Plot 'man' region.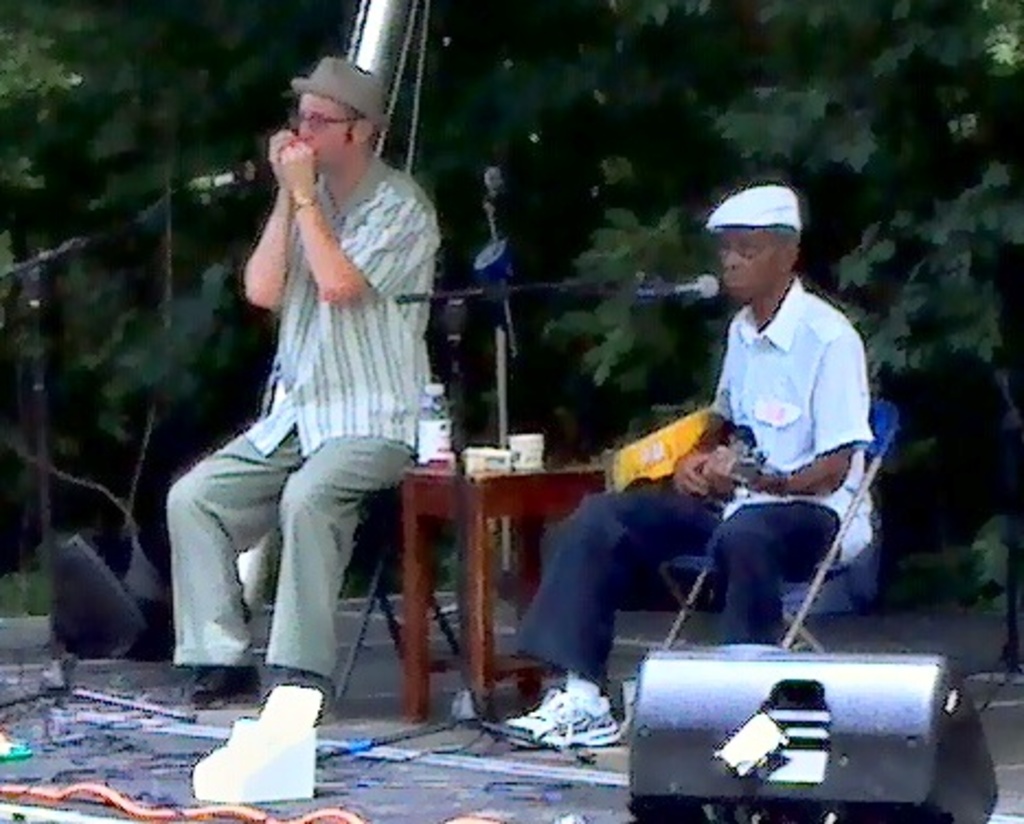
Plotted at box(169, 55, 443, 800).
